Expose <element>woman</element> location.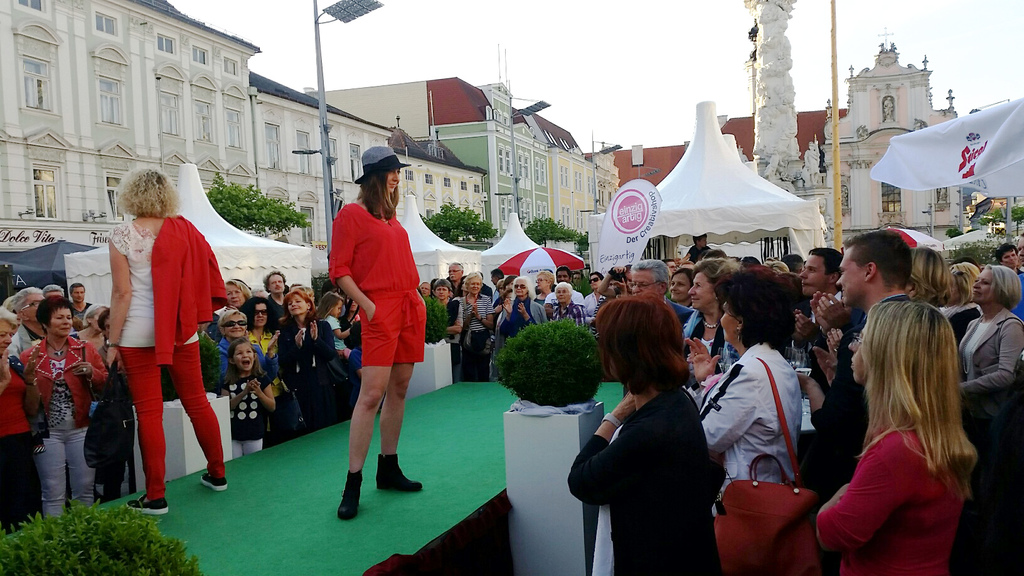
Exposed at l=570, t=298, r=720, b=575.
